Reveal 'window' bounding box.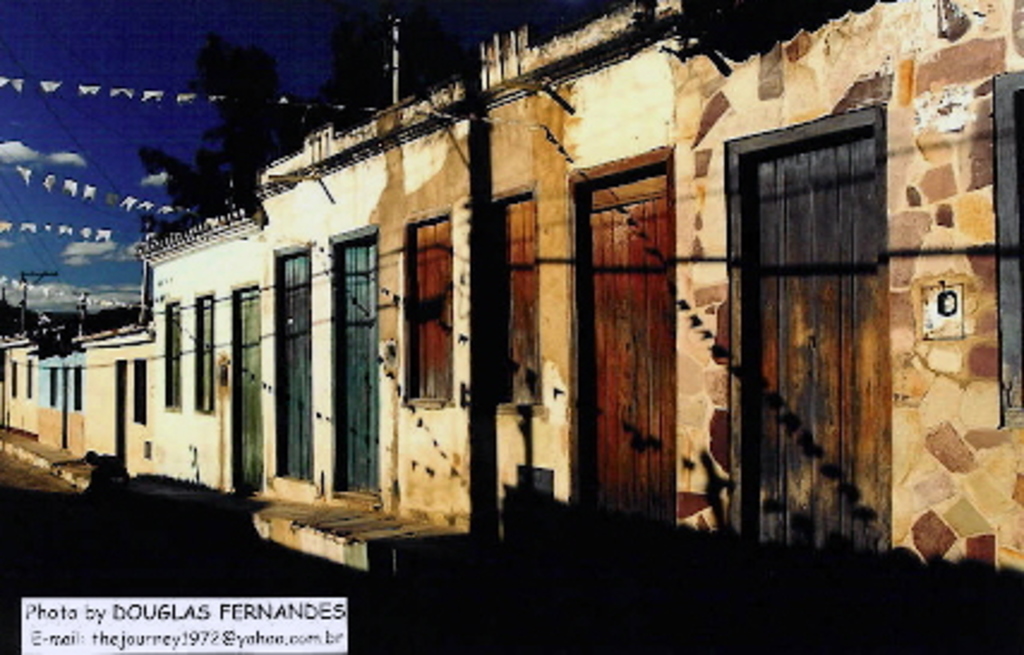
Revealed: box=[995, 65, 1022, 425].
